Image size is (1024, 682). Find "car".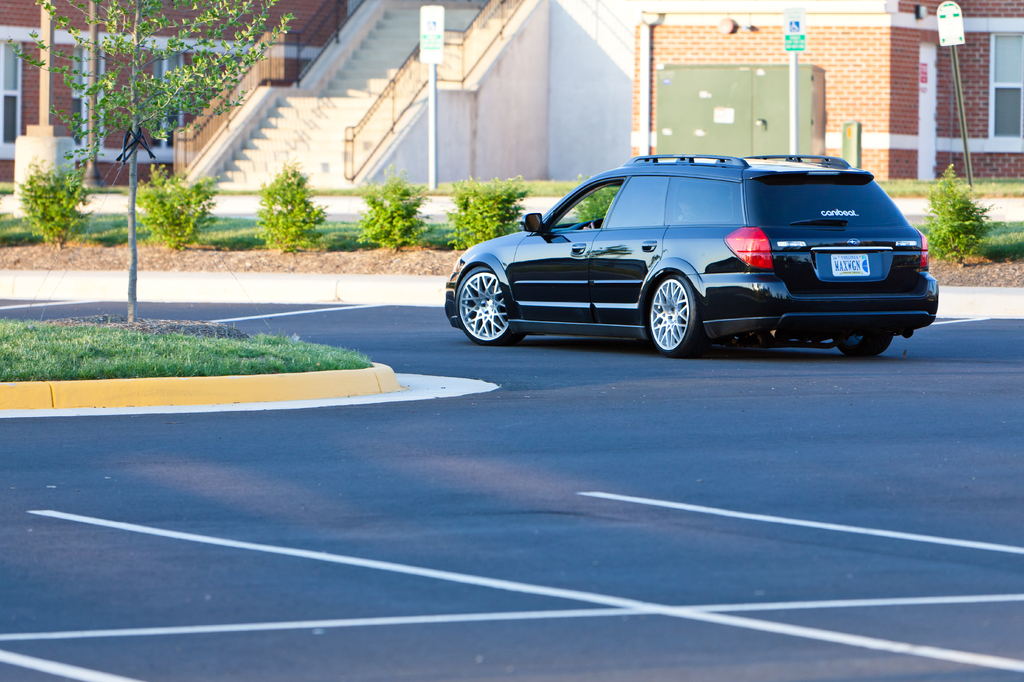
box(442, 150, 943, 356).
